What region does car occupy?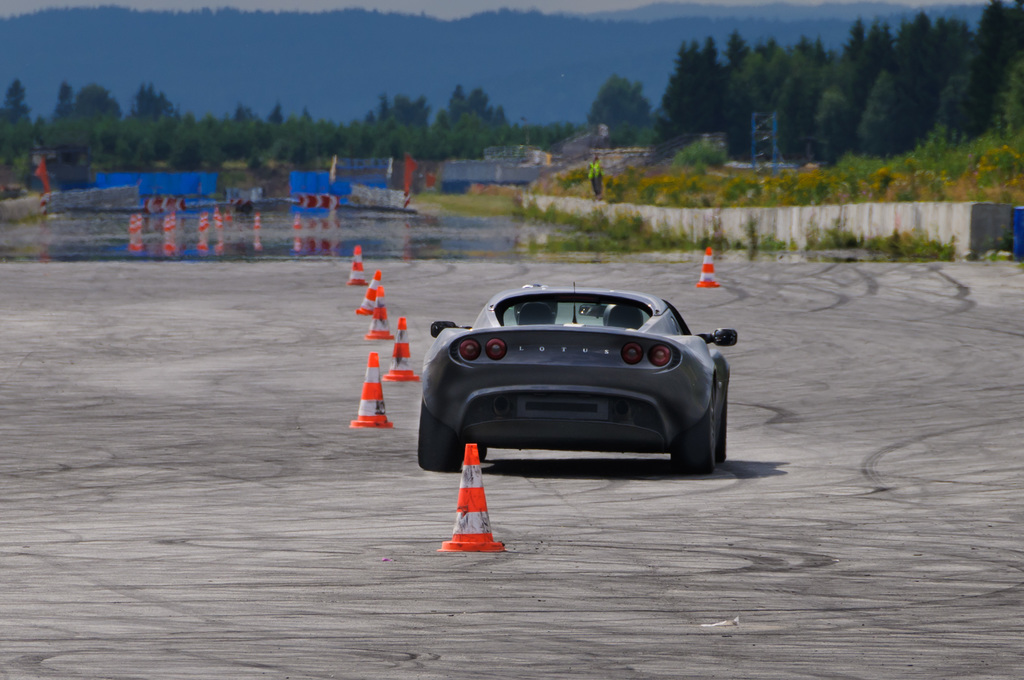
rect(417, 276, 743, 487).
